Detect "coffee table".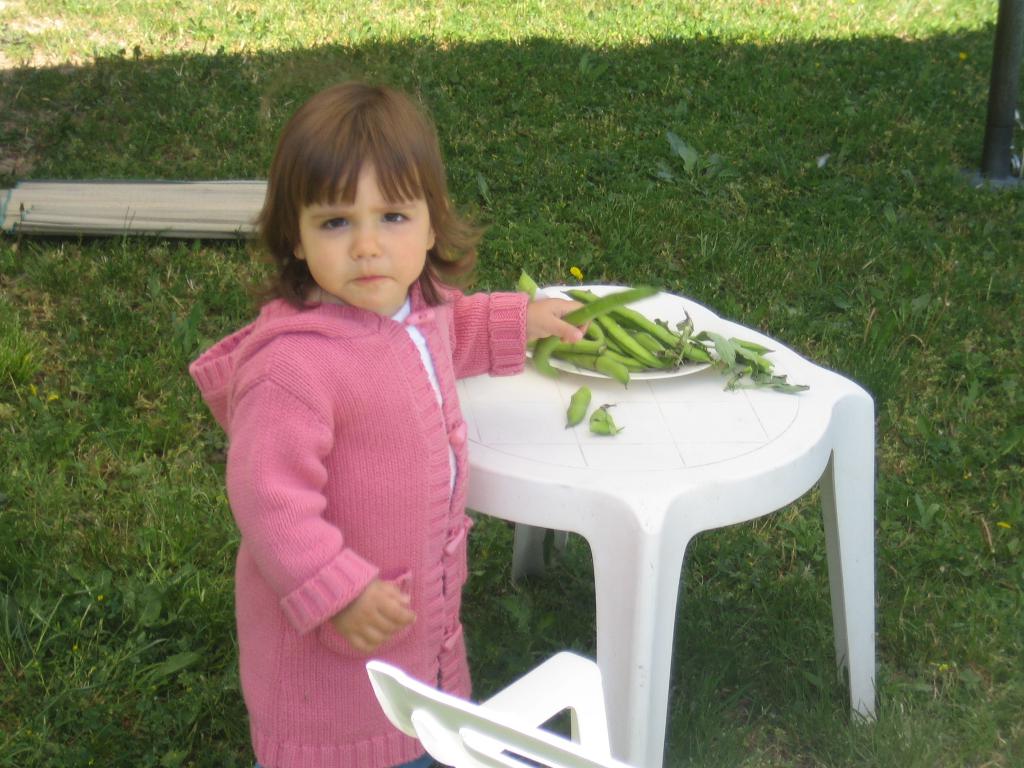
Detected at locate(255, 266, 891, 767).
